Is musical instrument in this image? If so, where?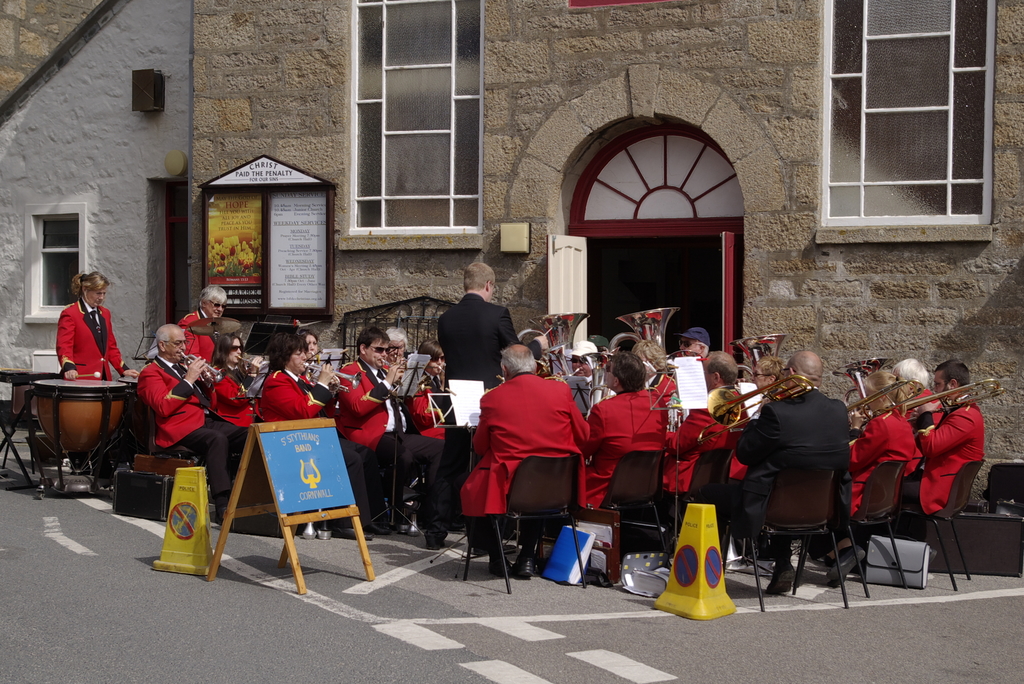
Yes, at {"left": 233, "top": 352, "right": 276, "bottom": 370}.
